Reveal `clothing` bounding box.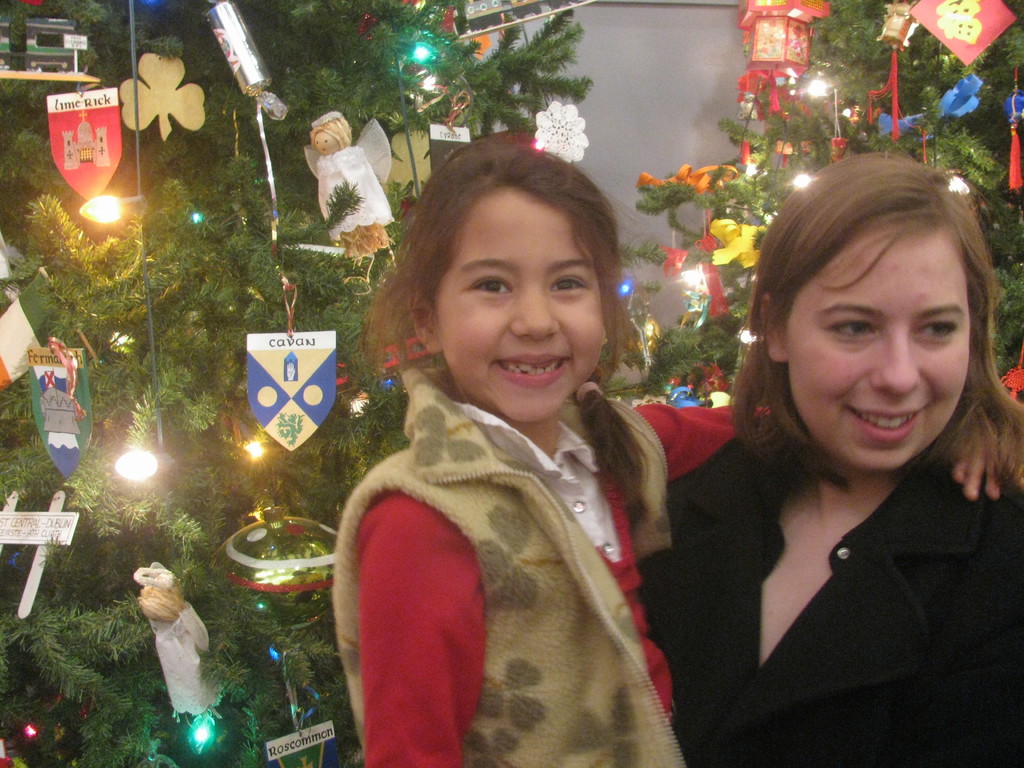
Revealed: locate(622, 423, 1023, 767).
